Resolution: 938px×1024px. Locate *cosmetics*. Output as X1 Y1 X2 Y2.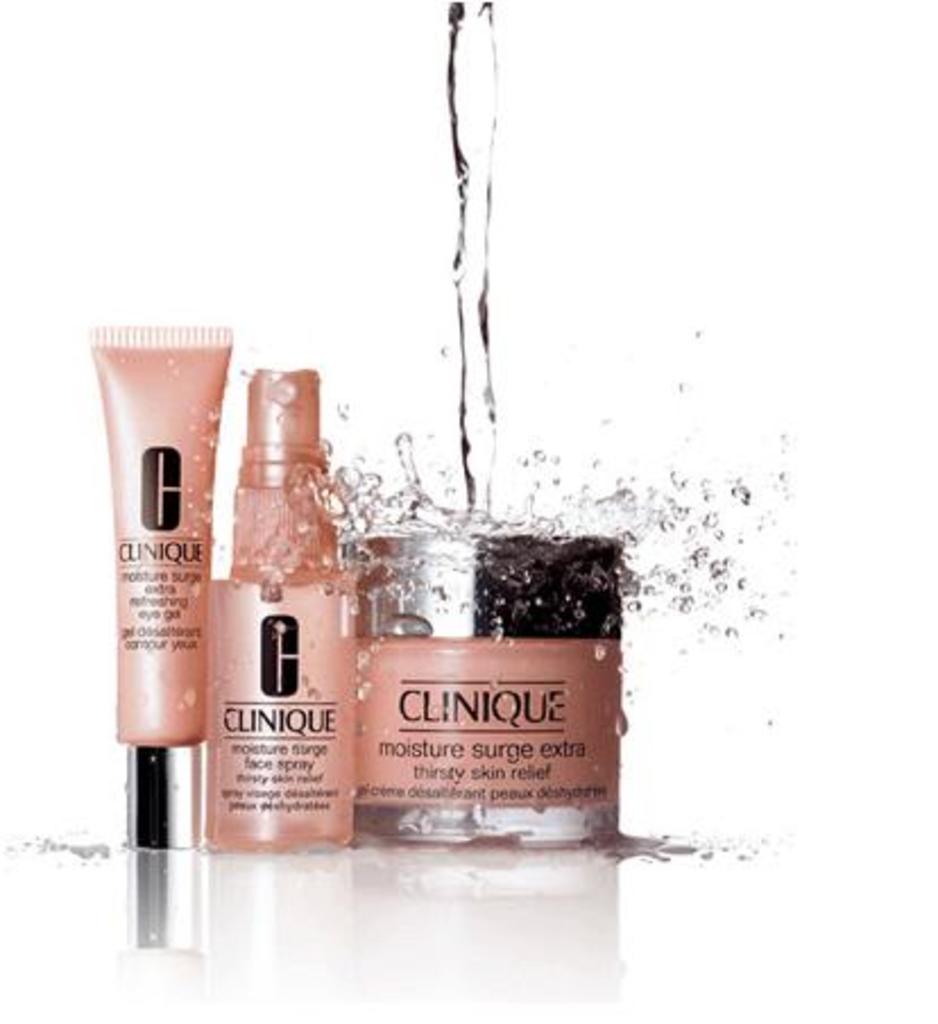
363 528 621 840.
